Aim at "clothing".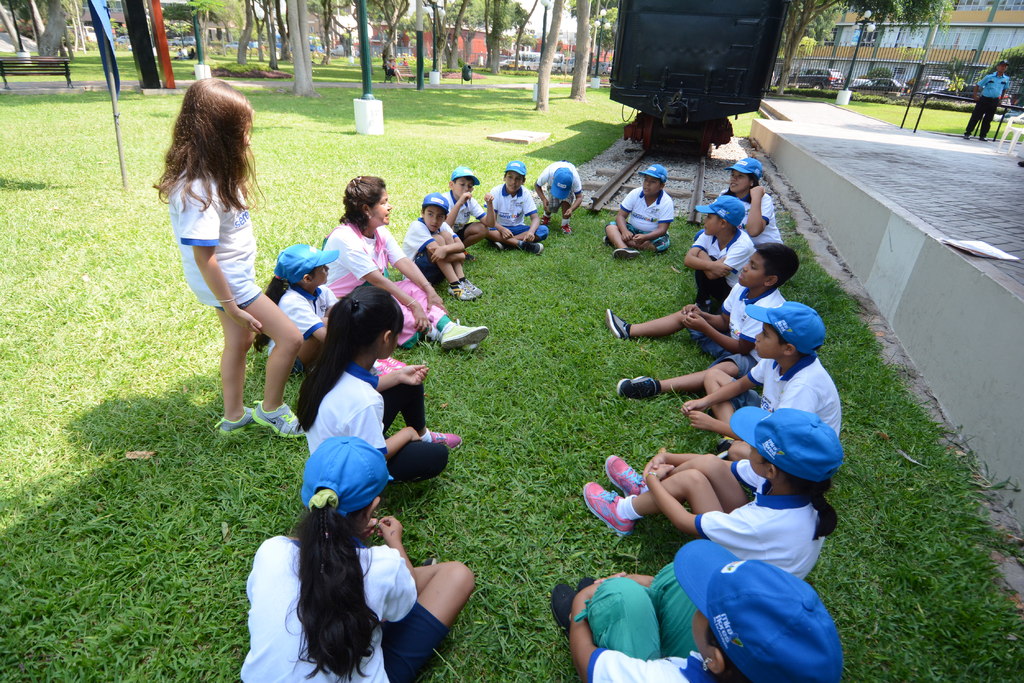
Aimed at x1=603, y1=182, x2=673, y2=246.
